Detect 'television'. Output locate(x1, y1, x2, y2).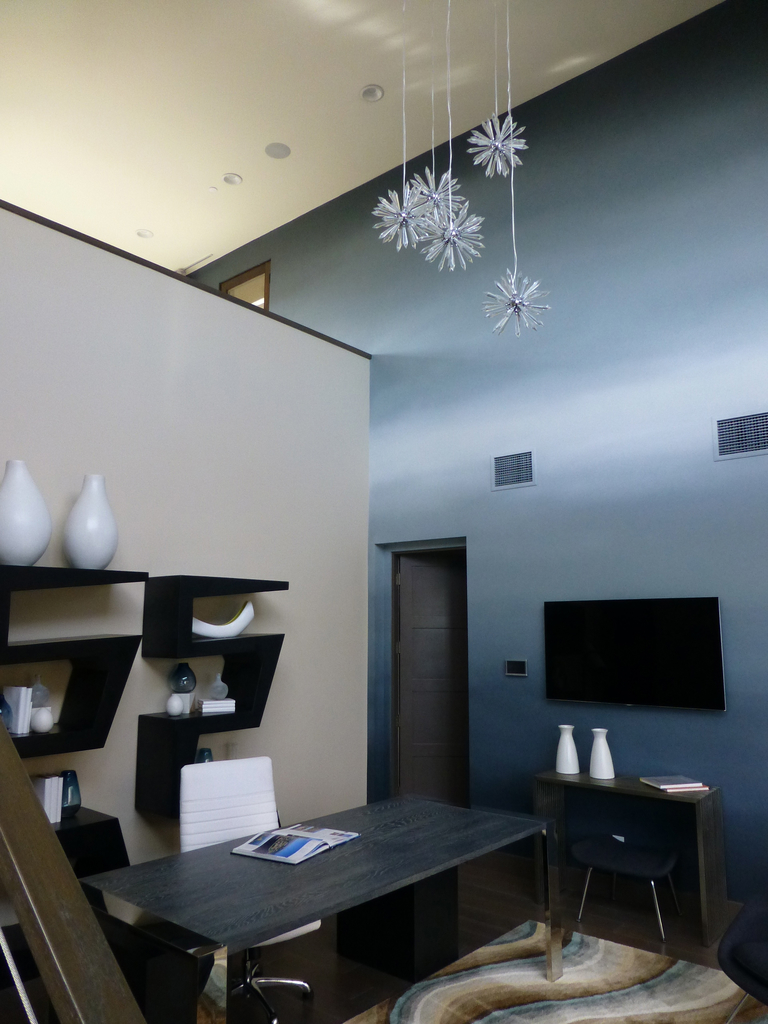
locate(543, 595, 724, 711).
